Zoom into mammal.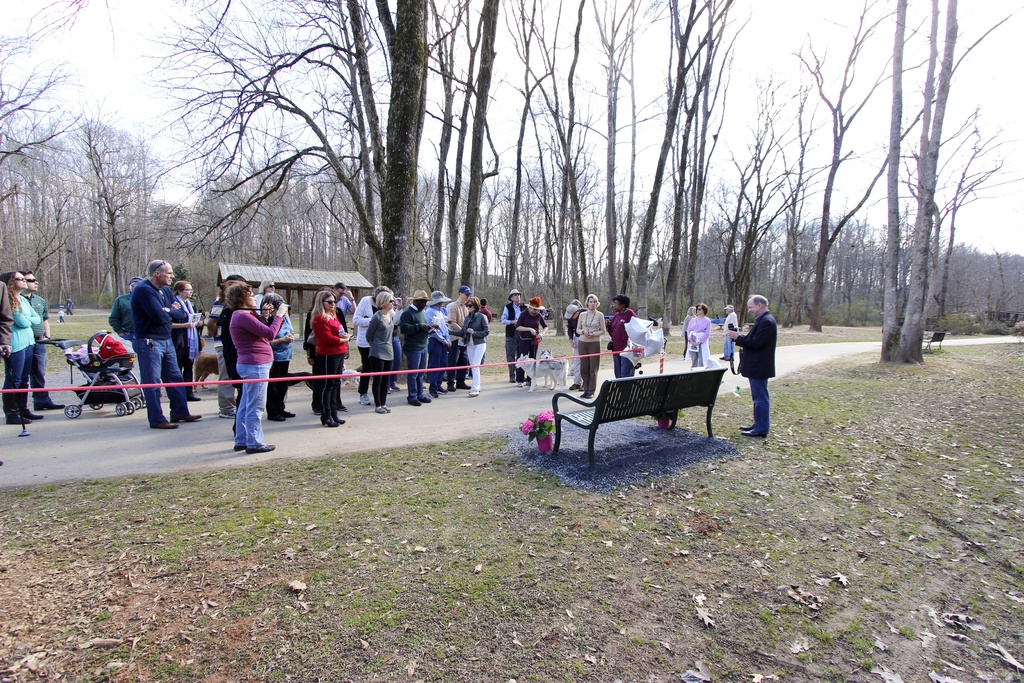
Zoom target: left=252, top=273, right=276, bottom=313.
